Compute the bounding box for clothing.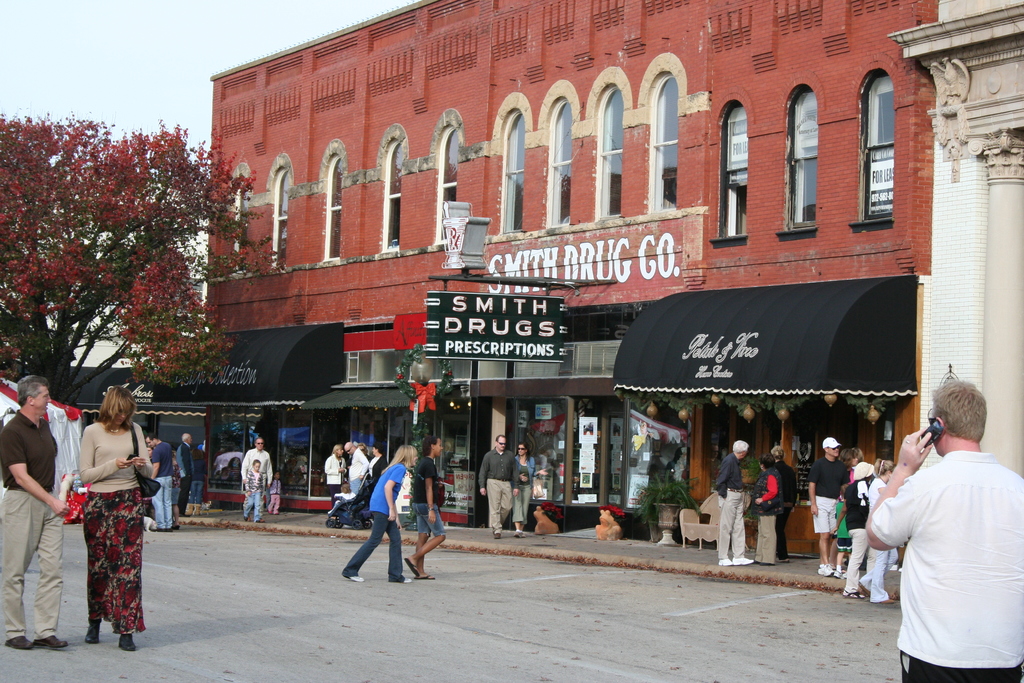
BBox(237, 447, 276, 494).
